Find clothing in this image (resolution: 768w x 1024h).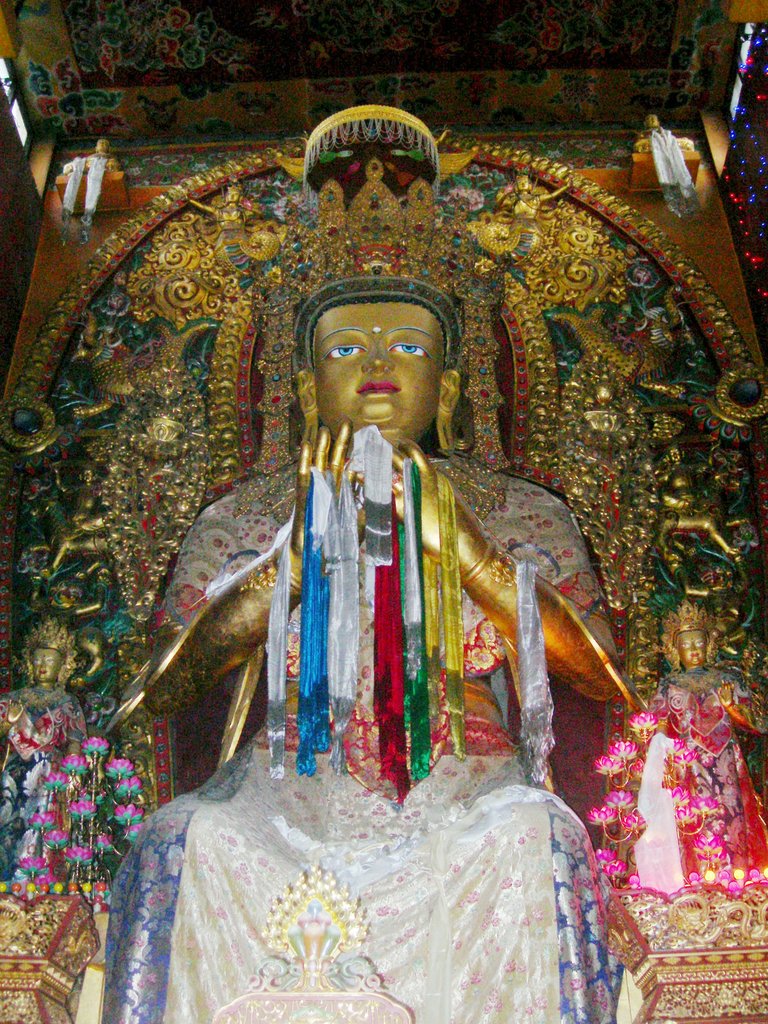
x1=98, y1=457, x2=609, y2=1023.
